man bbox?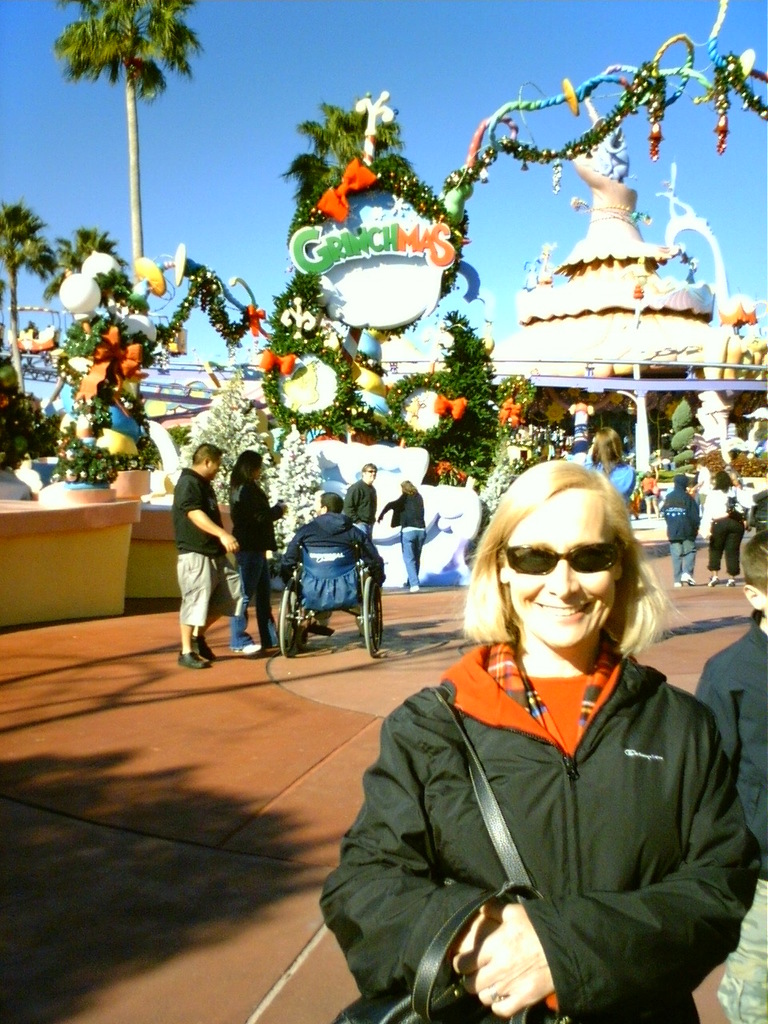
[162, 430, 252, 658]
